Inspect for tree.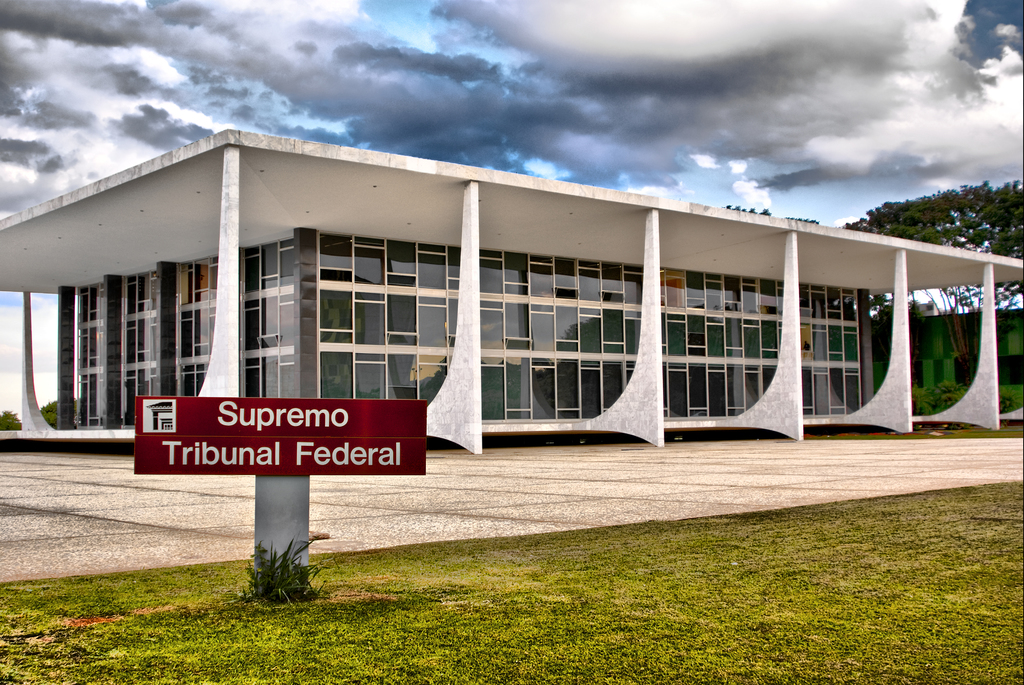
Inspection: 778/215/821/219.
